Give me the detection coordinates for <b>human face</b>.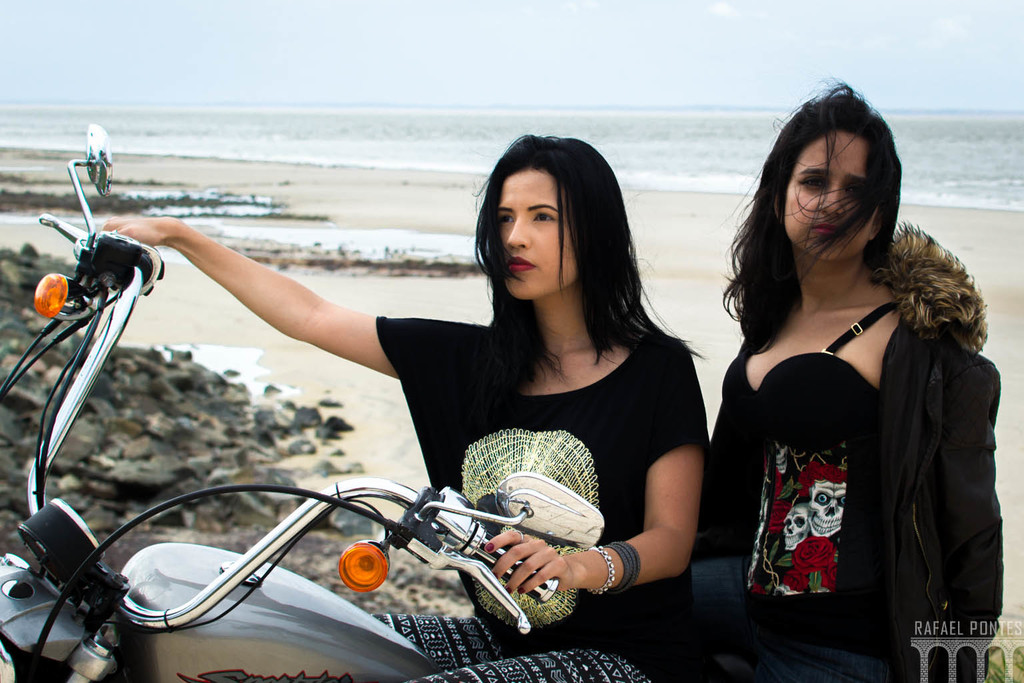
bbox=[789, 122, 881, 261].
